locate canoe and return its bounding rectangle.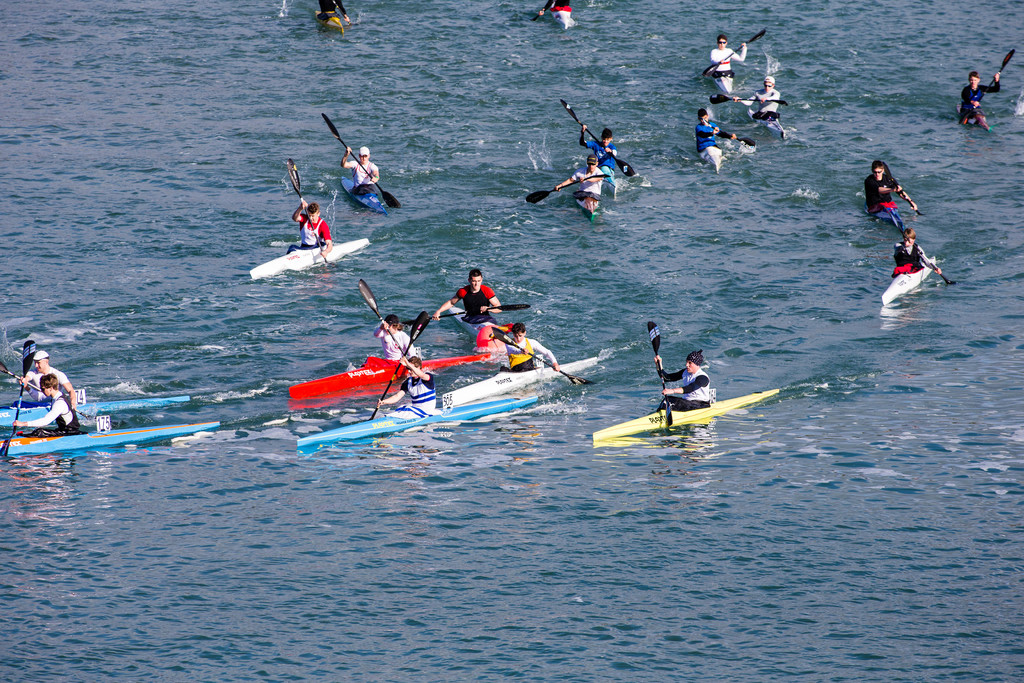
locate(1, 423, 221, 464).
